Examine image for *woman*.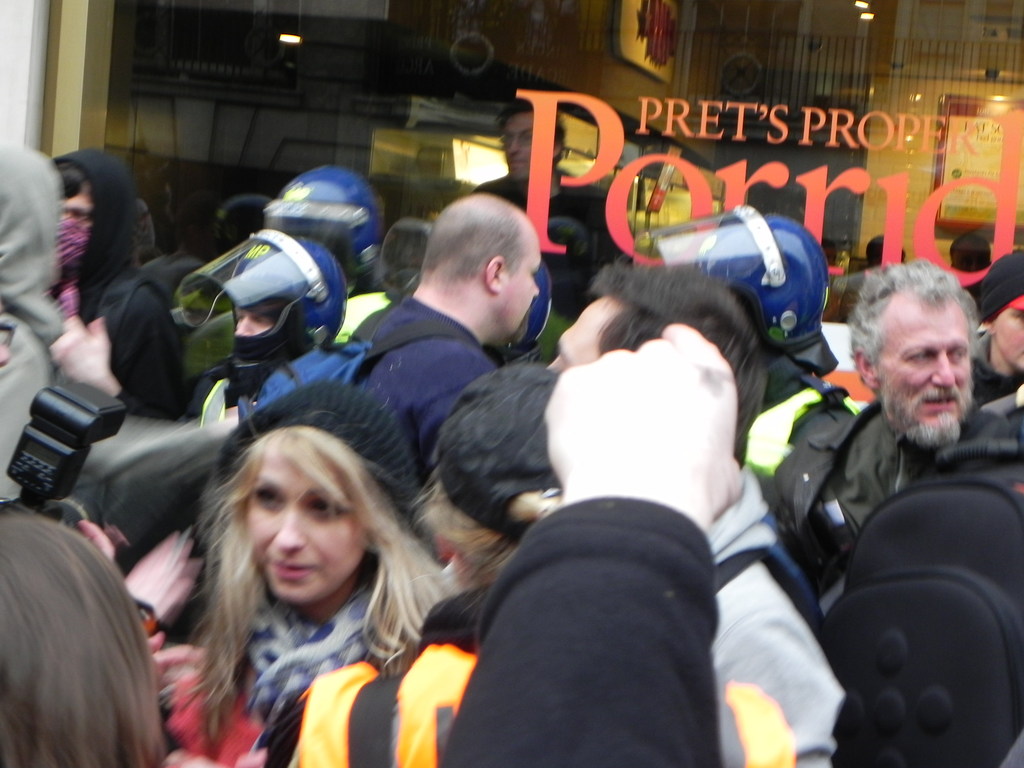
Examination result: [x1=132, y1=349, x2=455, y2=760].
